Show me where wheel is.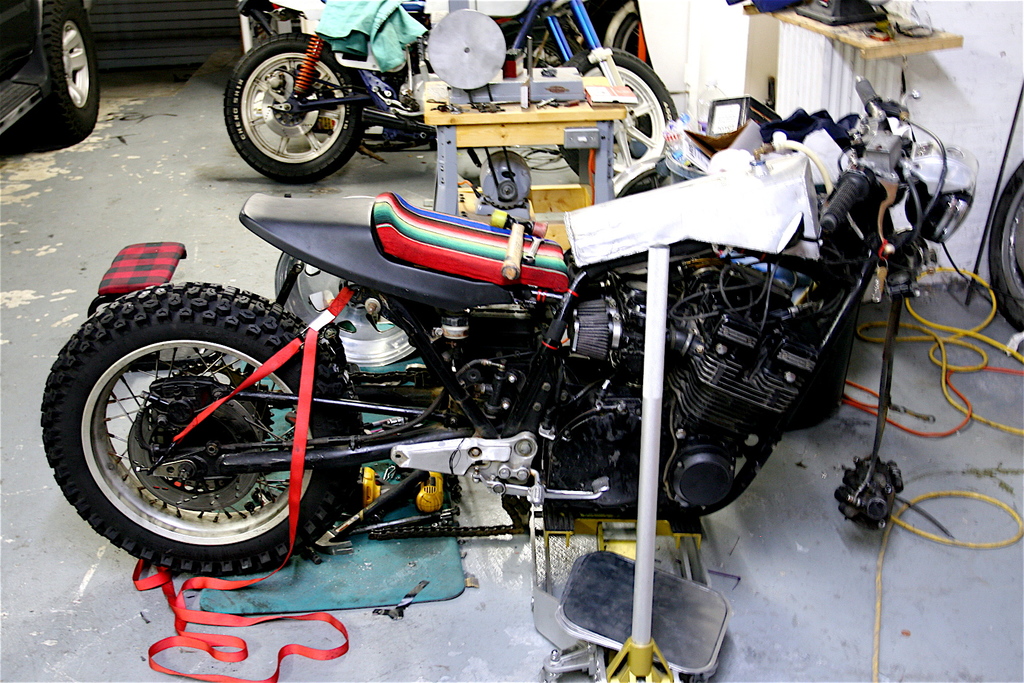
wheel is at <bbox>216, 34, 369, 167</bbox>.
